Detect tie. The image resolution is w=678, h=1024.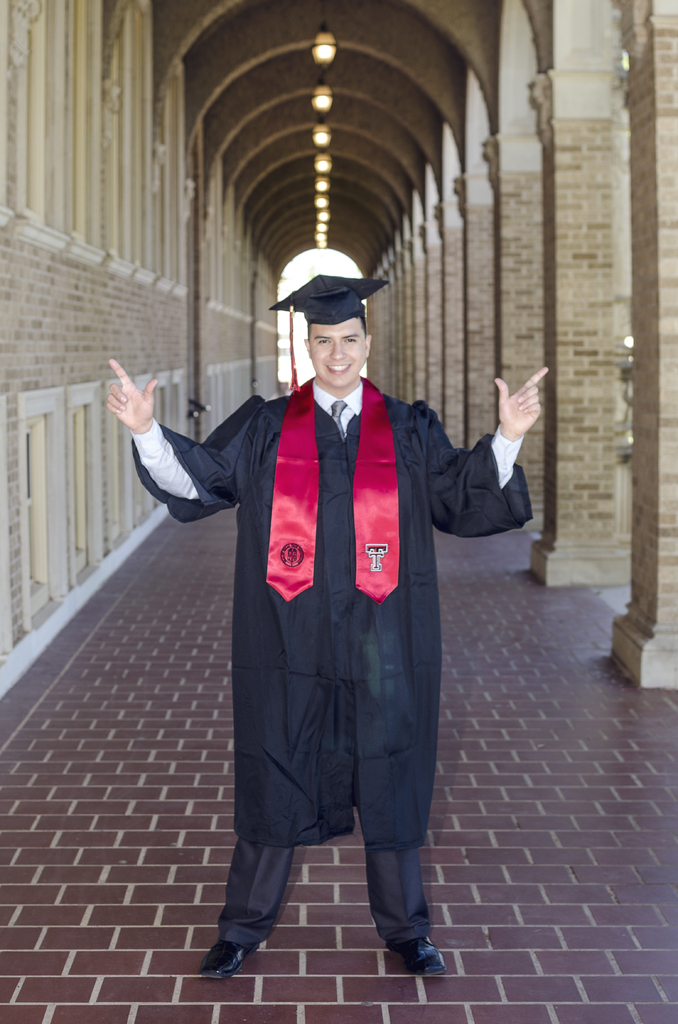
322:389:352:453.
